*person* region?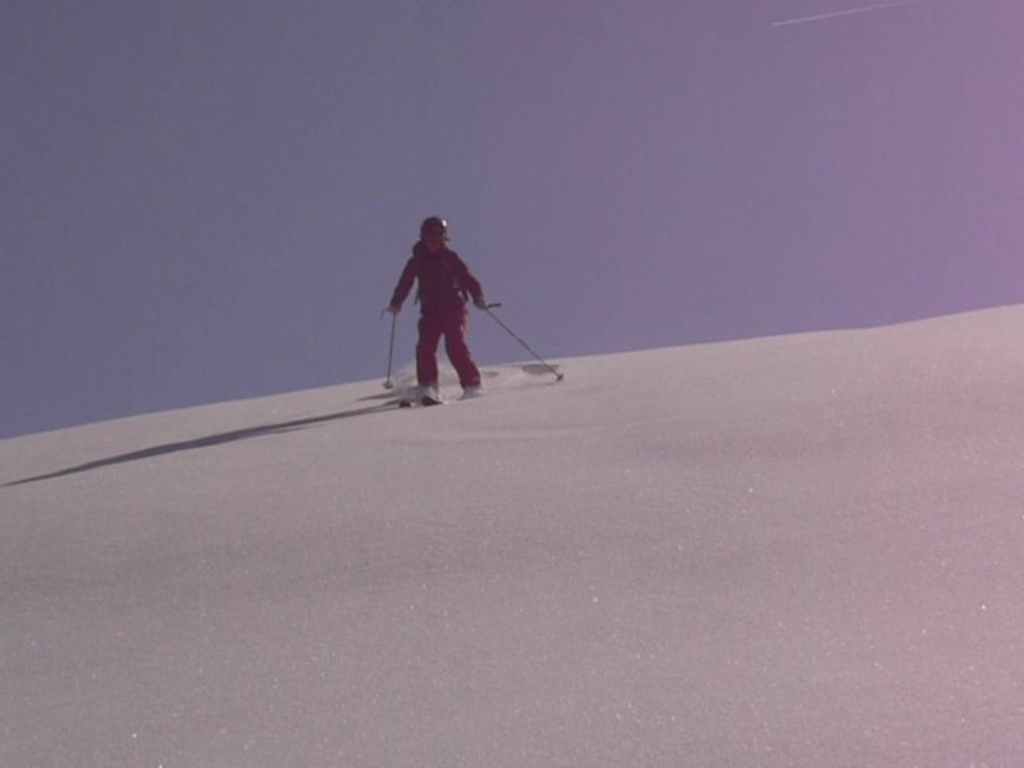
<region>381, 218, 486, 408</region>
